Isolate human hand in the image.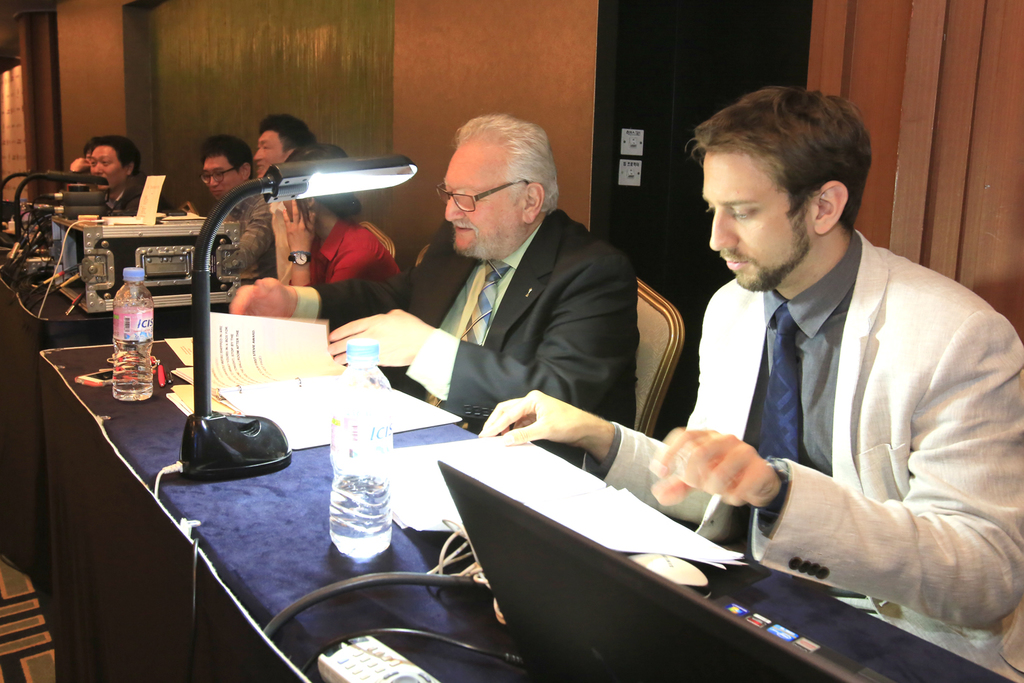
Isolated region: (x1=326, y1=307, x2=433, y2=367).
